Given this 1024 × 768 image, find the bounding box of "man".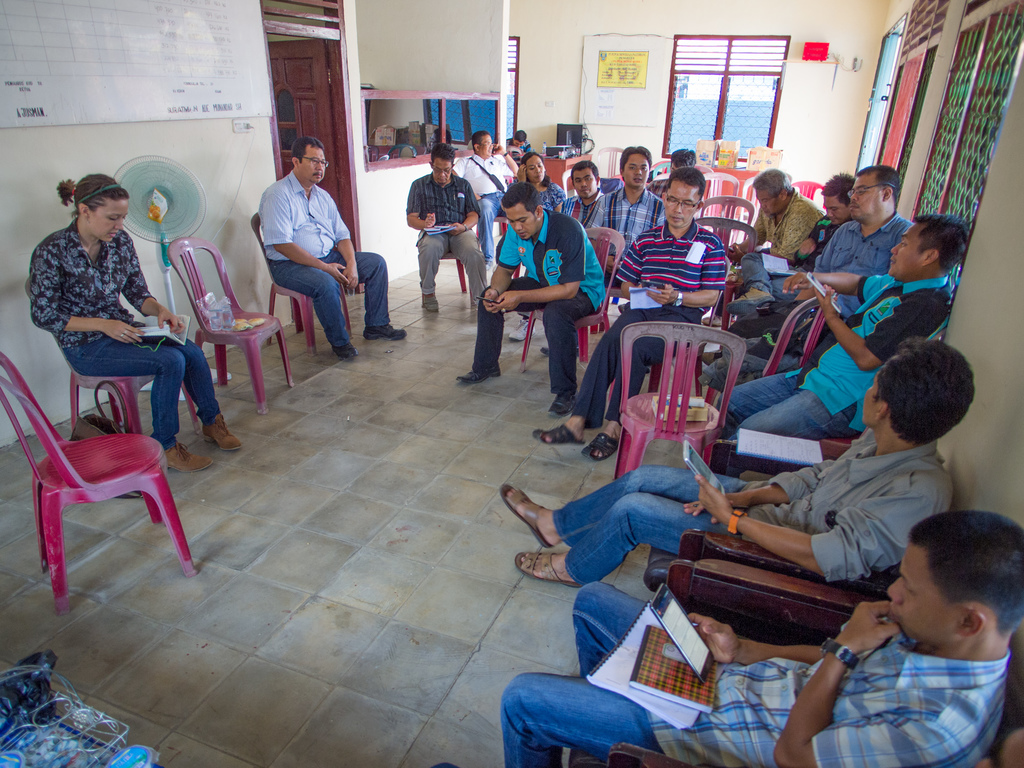
Rect(724, 173, 857, 317).
